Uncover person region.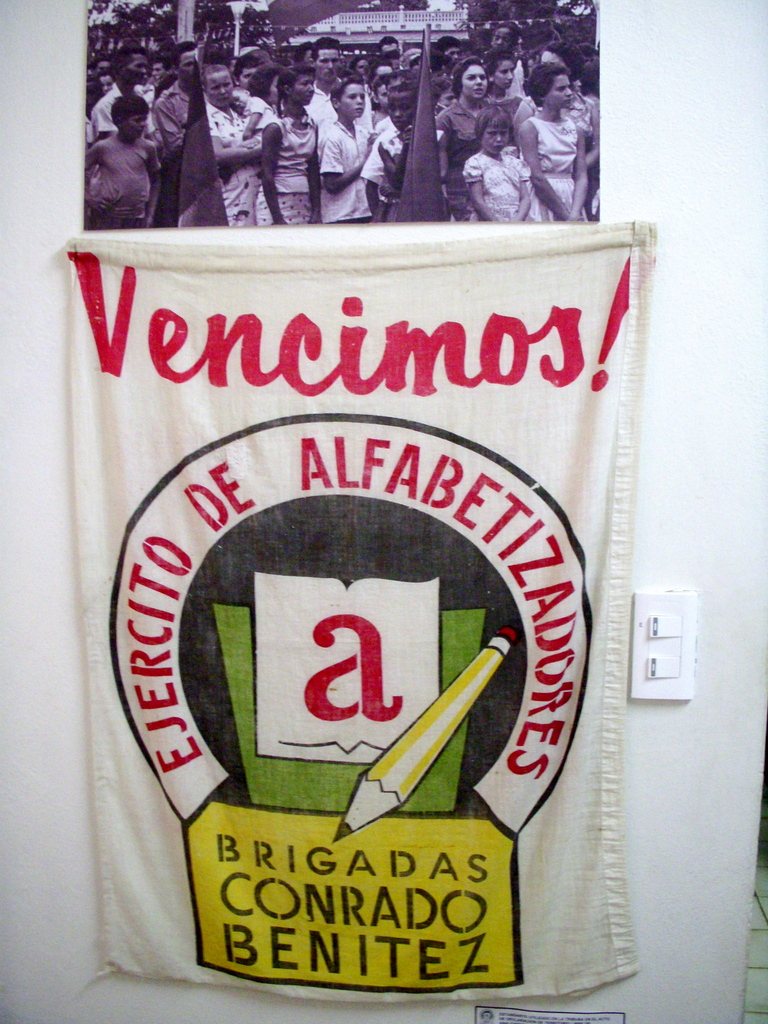
Uncovered: <box>301,79,399,193</box>.
